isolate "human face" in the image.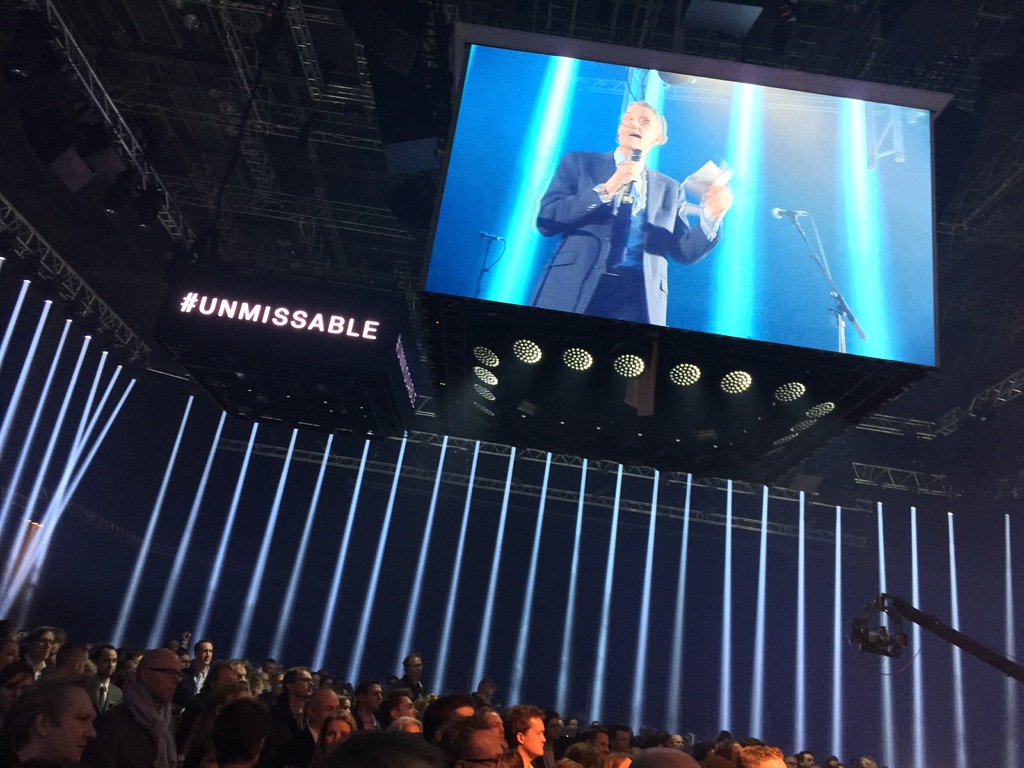
Isolated region: {"x1": 60, "y1": 692, "x2": 100, "y2": 763}.
